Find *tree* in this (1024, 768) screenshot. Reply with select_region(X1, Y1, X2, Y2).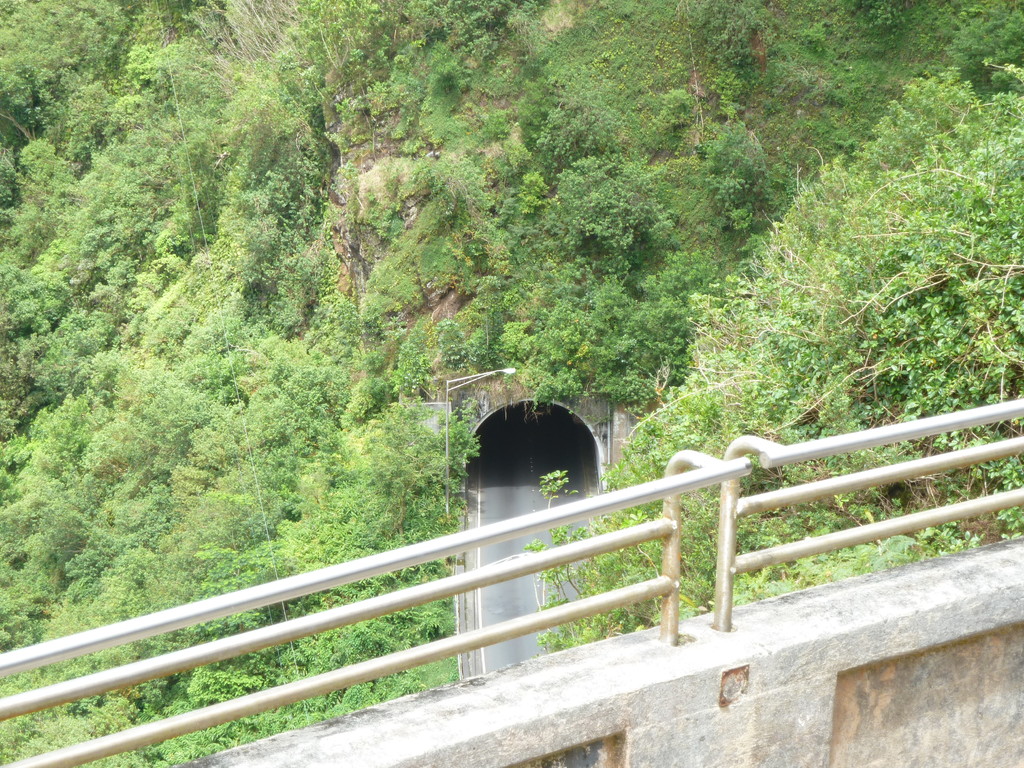
select_region(349, 452, 470, 712).
